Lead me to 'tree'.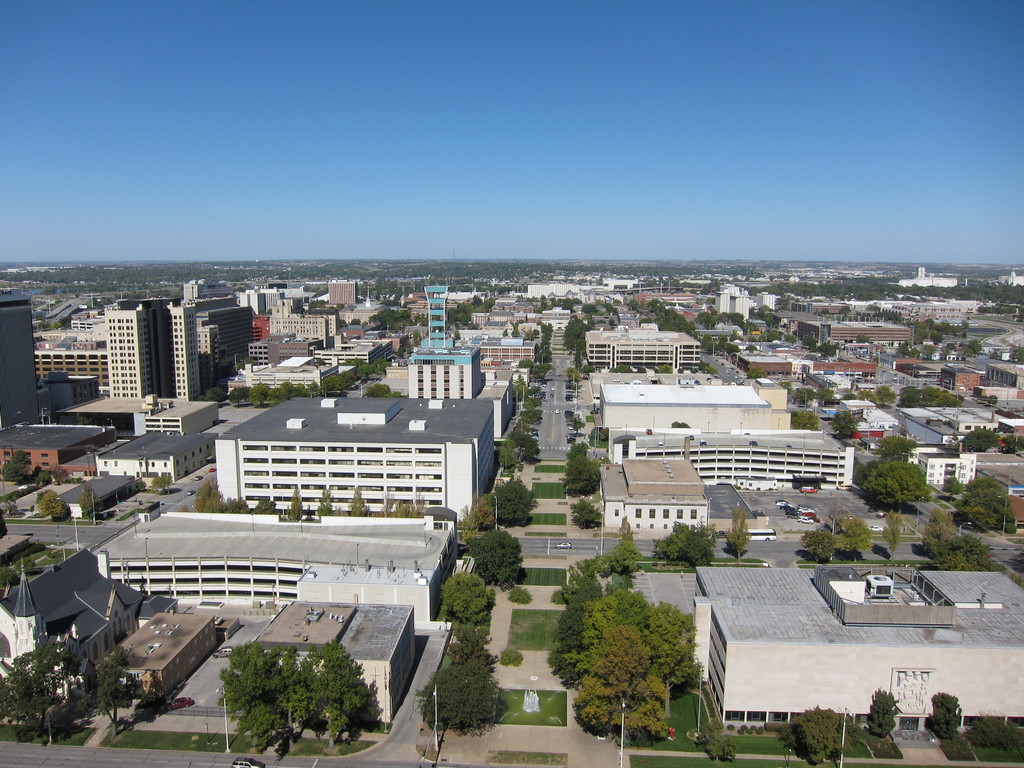
Lead to Rect(572, 411, 587, 437).
